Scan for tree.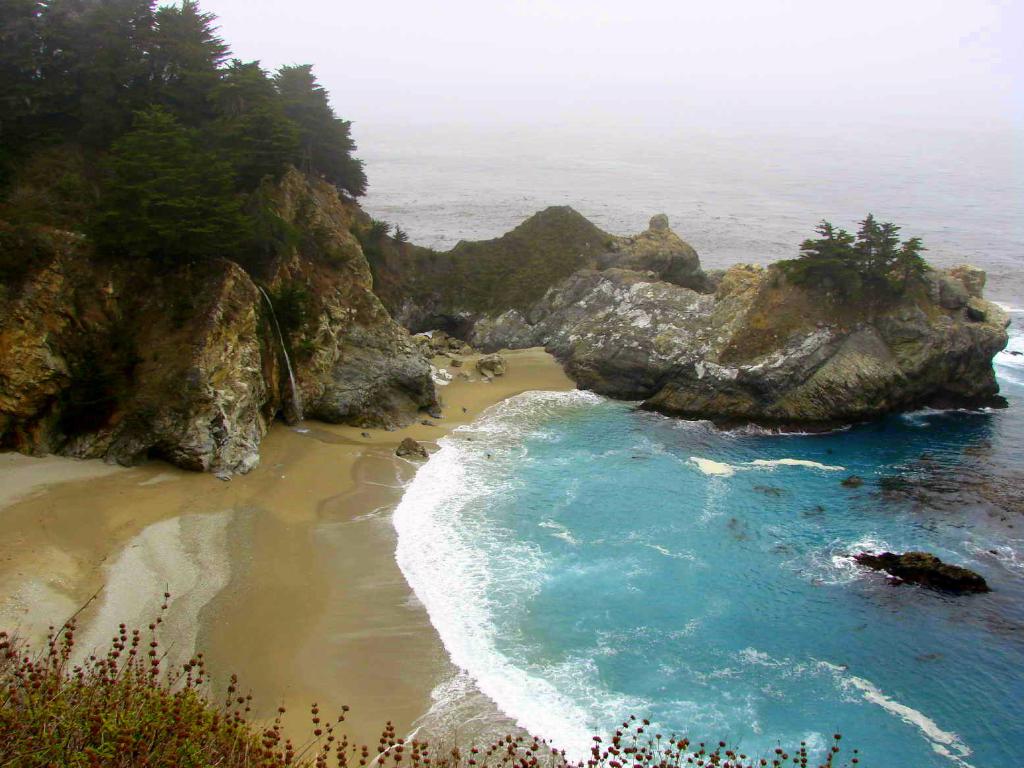
Scan result: locate(846, 214, 889, 298).
